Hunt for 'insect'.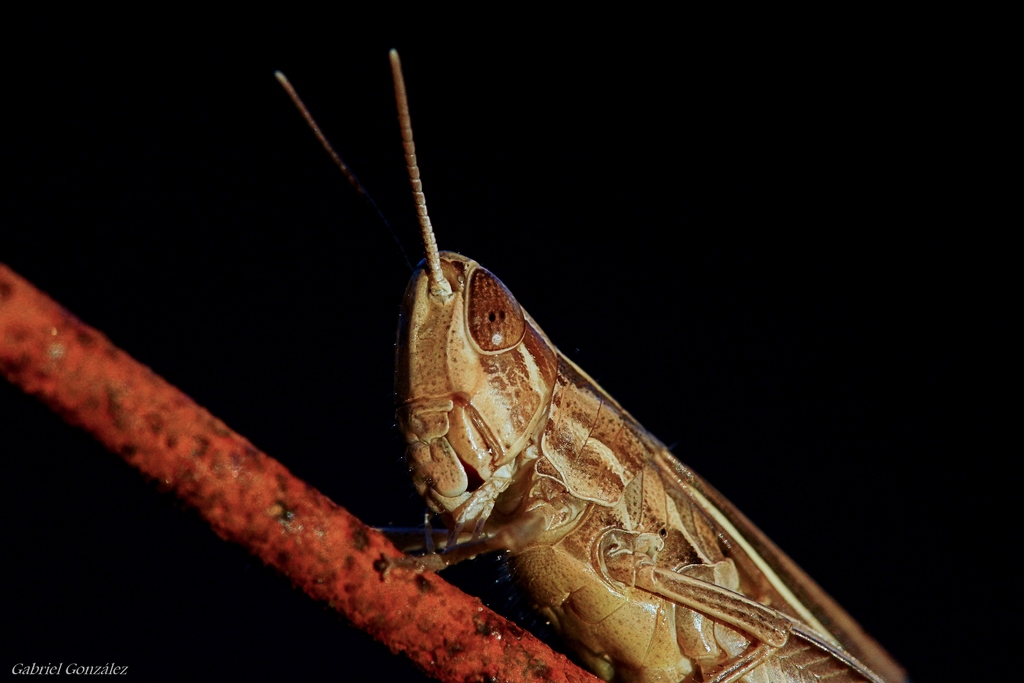
Hunted down at box(278, 47, 901, 682).
